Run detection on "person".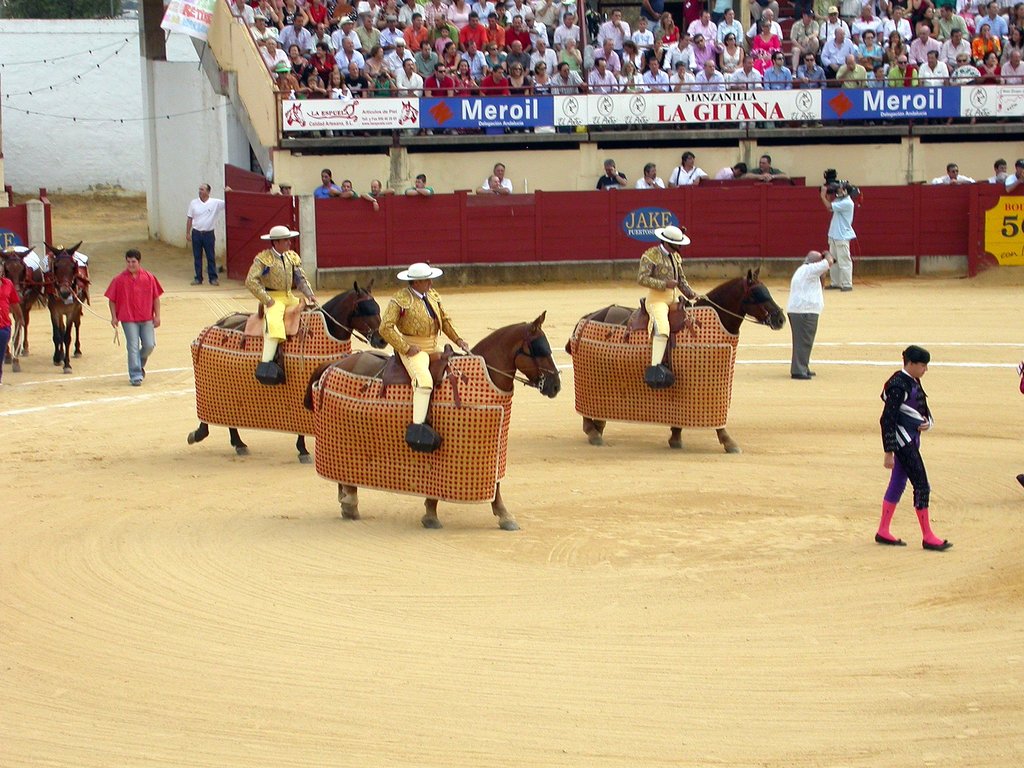
Result: x1=363, y1=180, x2=392, y2=205.
